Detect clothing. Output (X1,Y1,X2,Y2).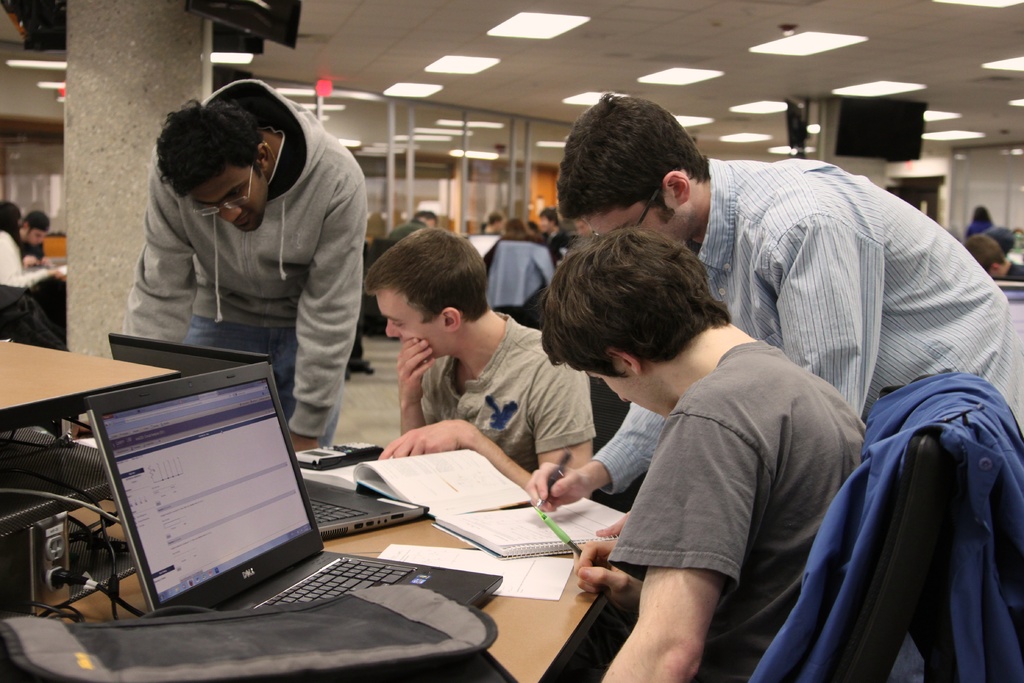
(739,368,1023,682).
